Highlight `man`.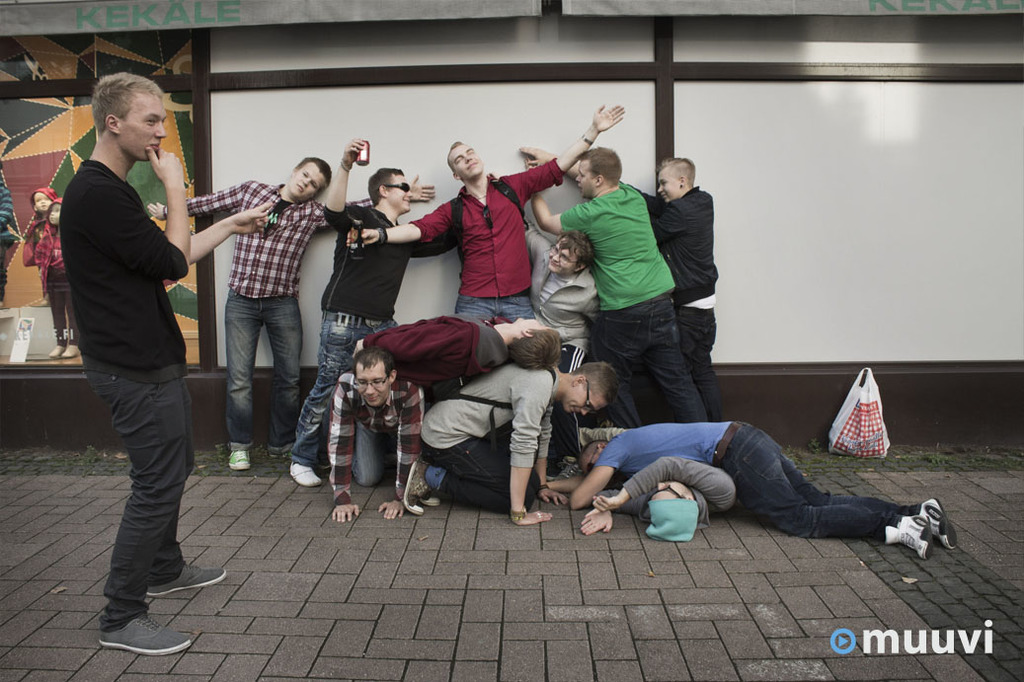
Highlighted region: bbox=(48, 64, 223, 632).
